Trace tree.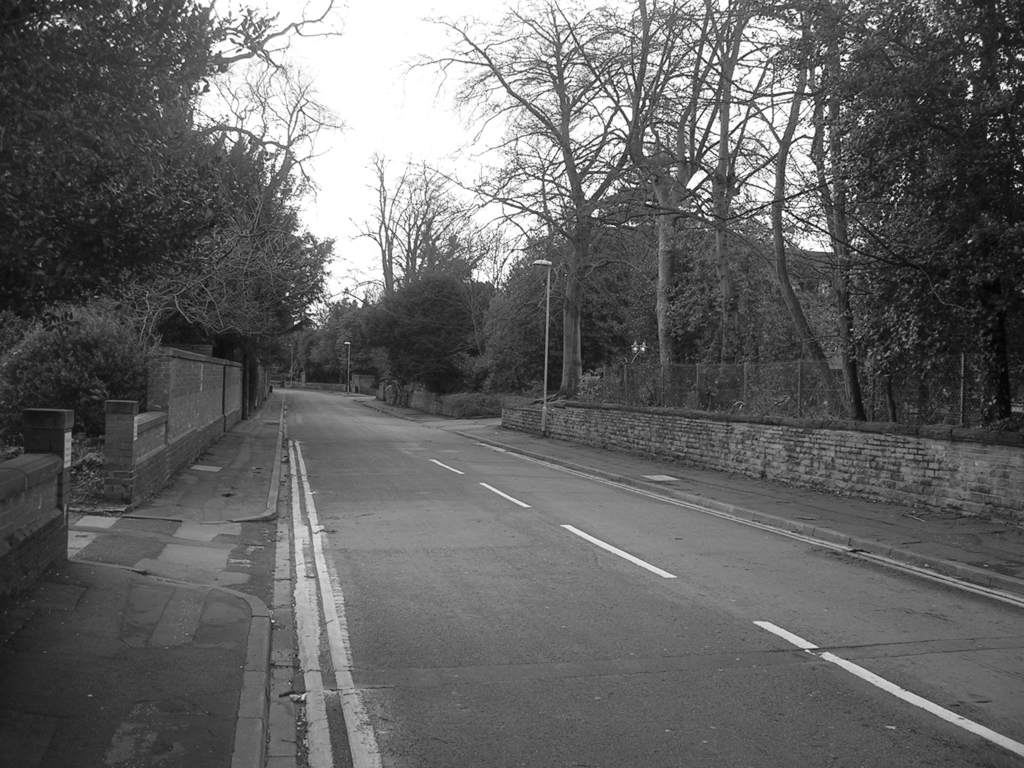
Traced to <bbox>637, 1, 794, 408</bbox>.
